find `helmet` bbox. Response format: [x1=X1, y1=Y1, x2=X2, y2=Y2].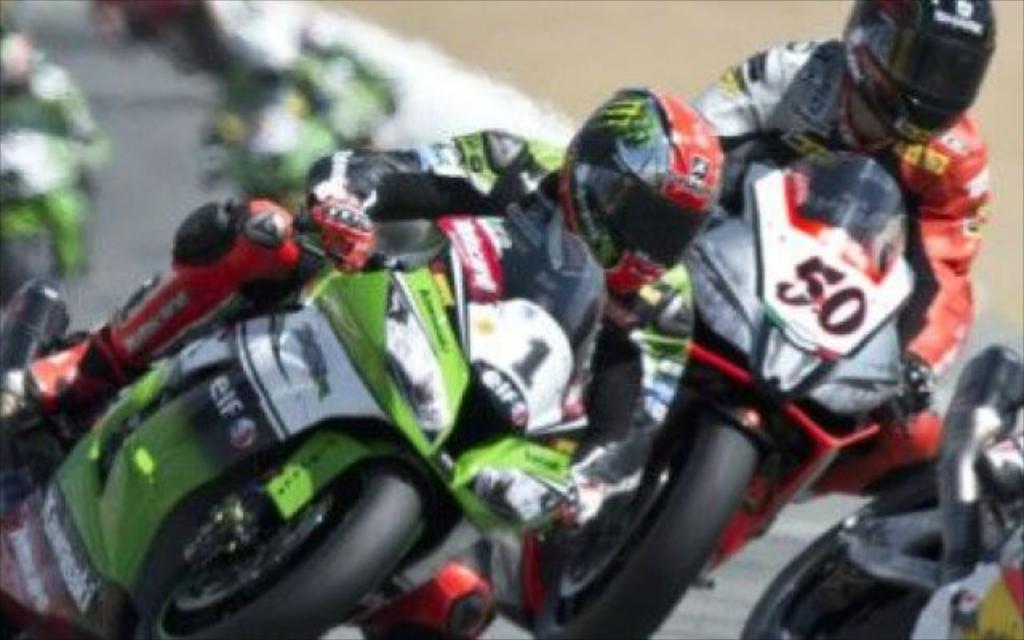
[x1=838, y1=0, x2=998, y2=147].
